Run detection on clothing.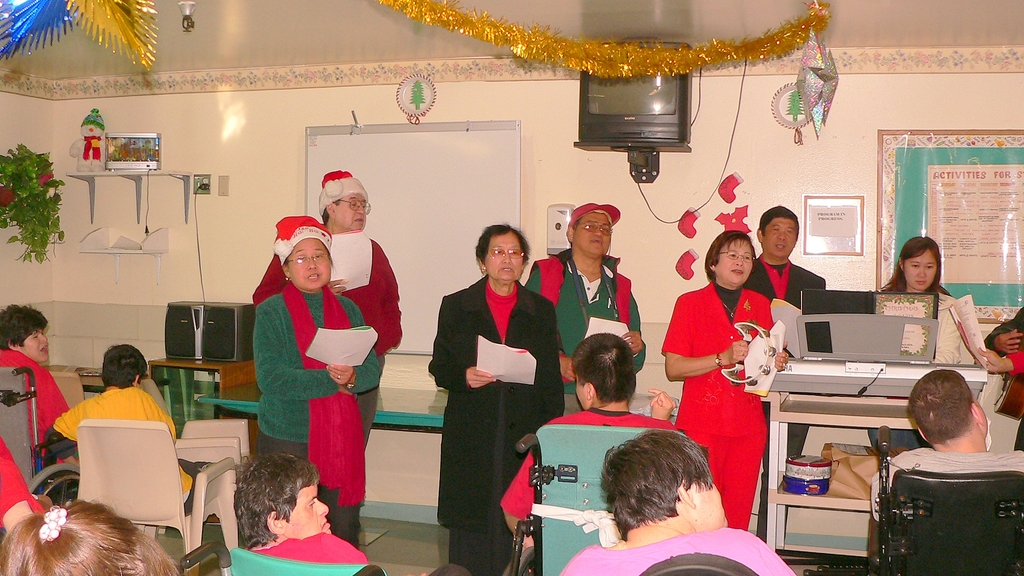
Result: [0,442,44,528].
